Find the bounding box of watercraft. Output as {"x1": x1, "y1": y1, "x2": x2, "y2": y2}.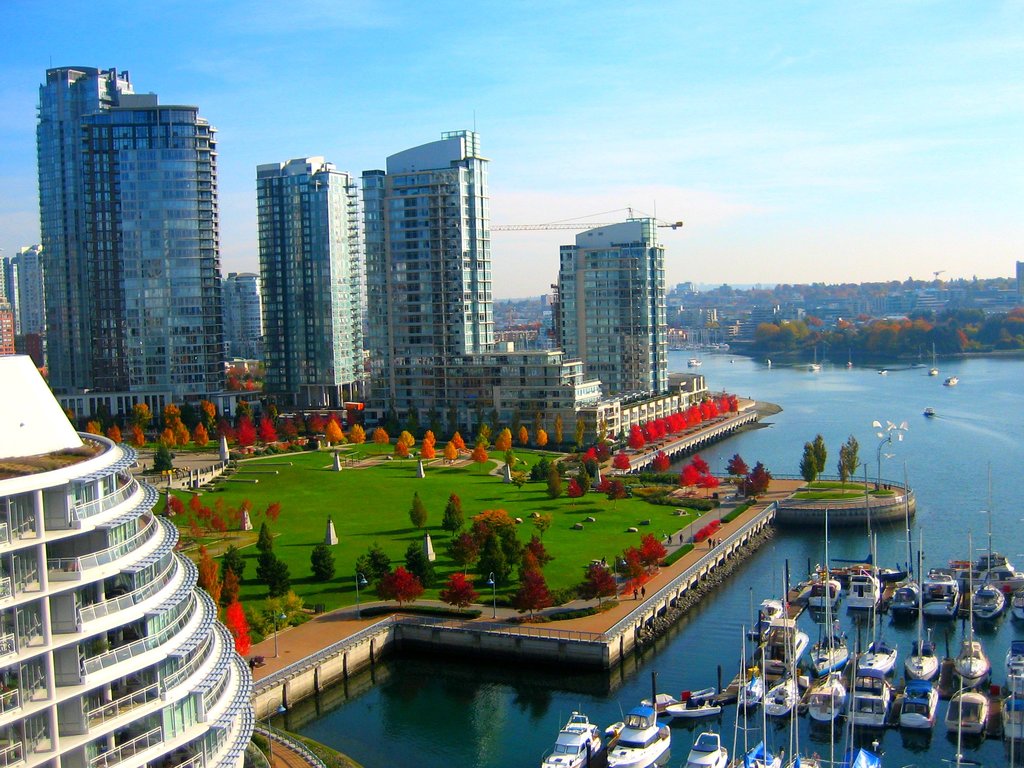
{"x1": 889, "y1": 577, "x2": 925, "y2": 616}.
